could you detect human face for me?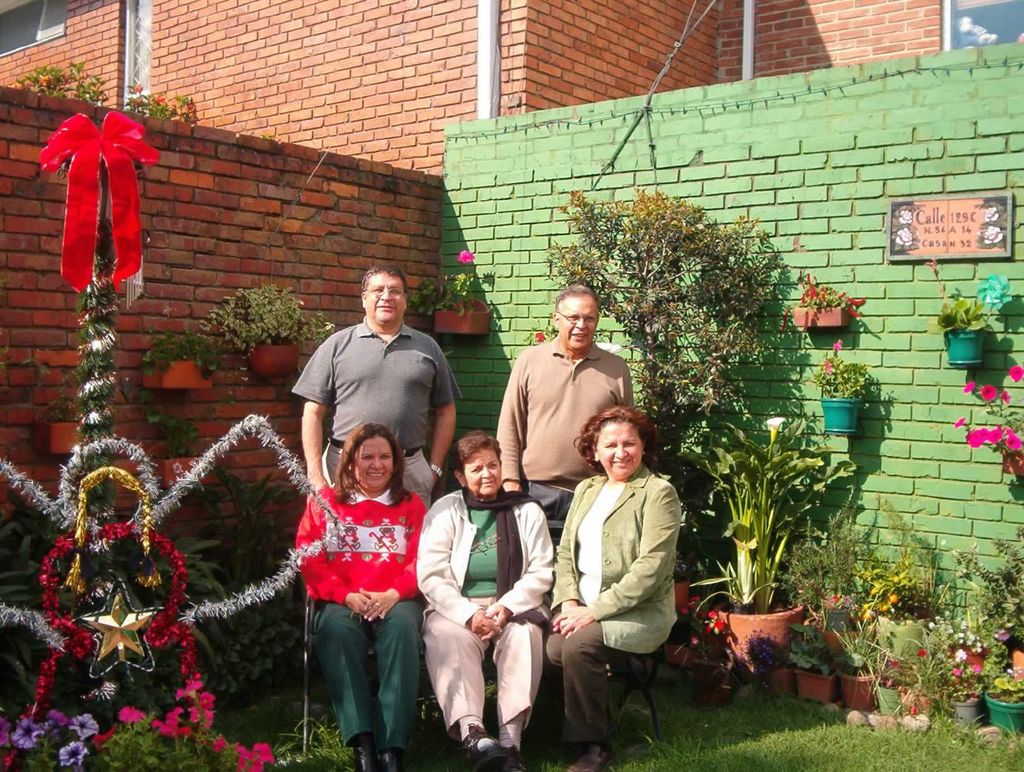
Detection result: 587/421/655/477.
